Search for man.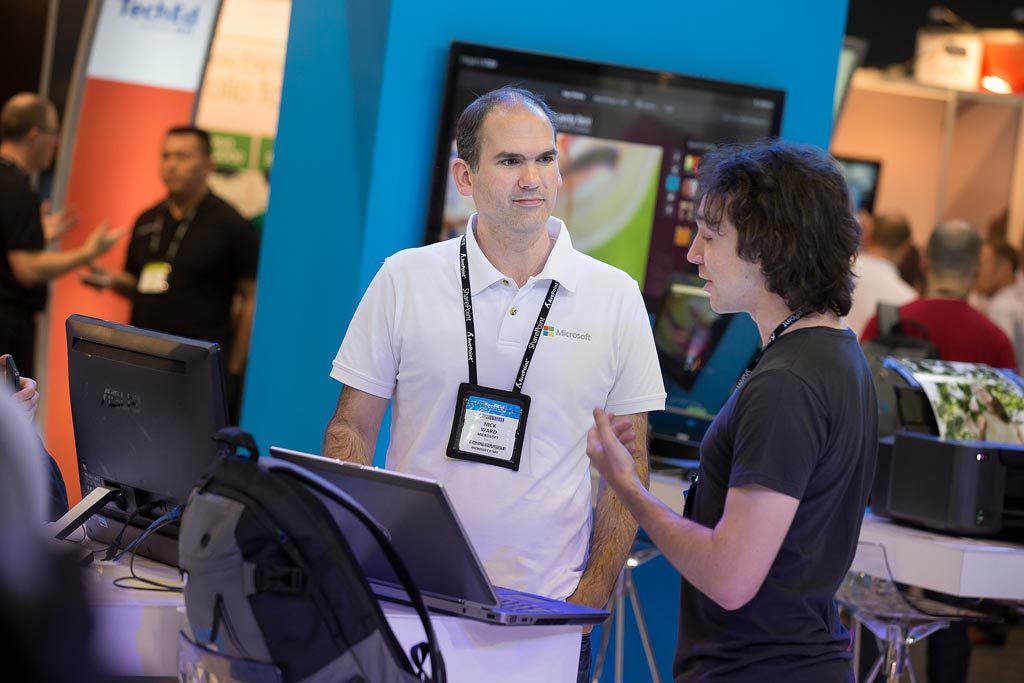
Found at <region>853, 212, 1022, 372</region>.
